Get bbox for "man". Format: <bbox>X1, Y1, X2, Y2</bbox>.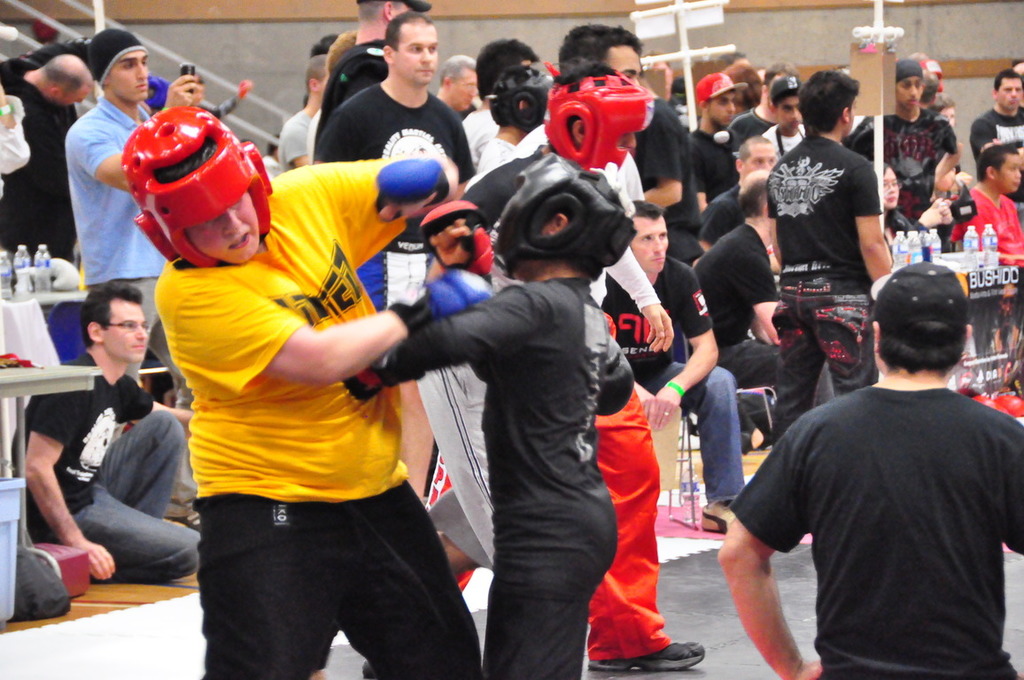
<bbox>640, 53, 689, 128</bbox>.
